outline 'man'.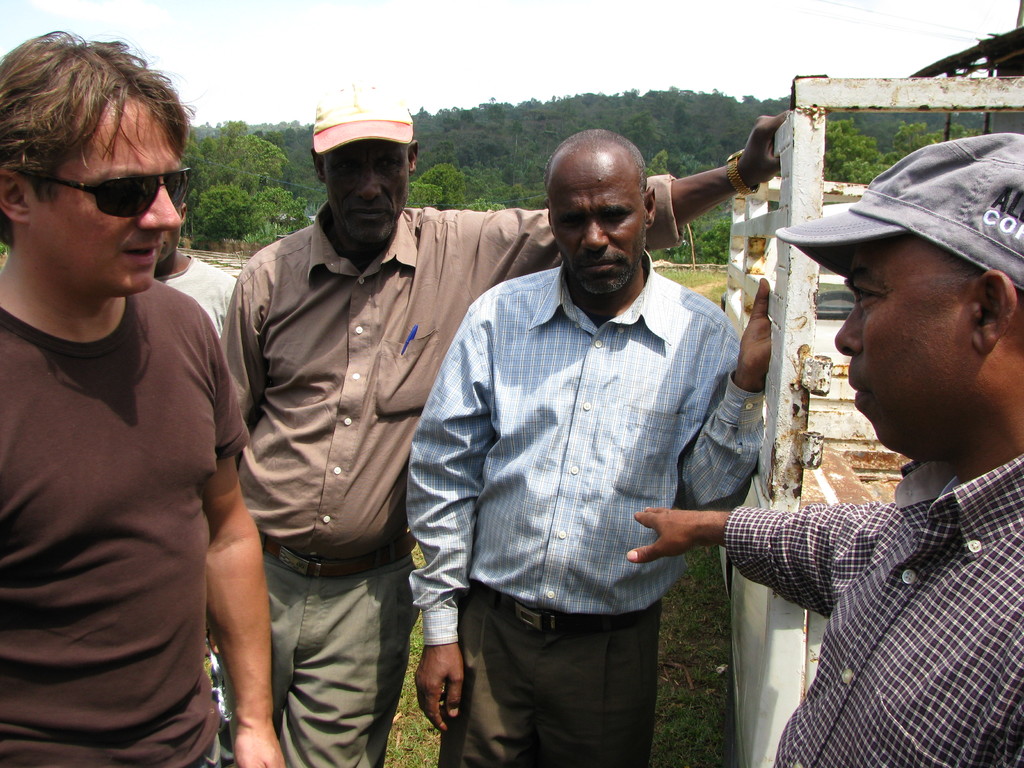
Outline: [x1=403, y1=124, x2=776, y2=767].
